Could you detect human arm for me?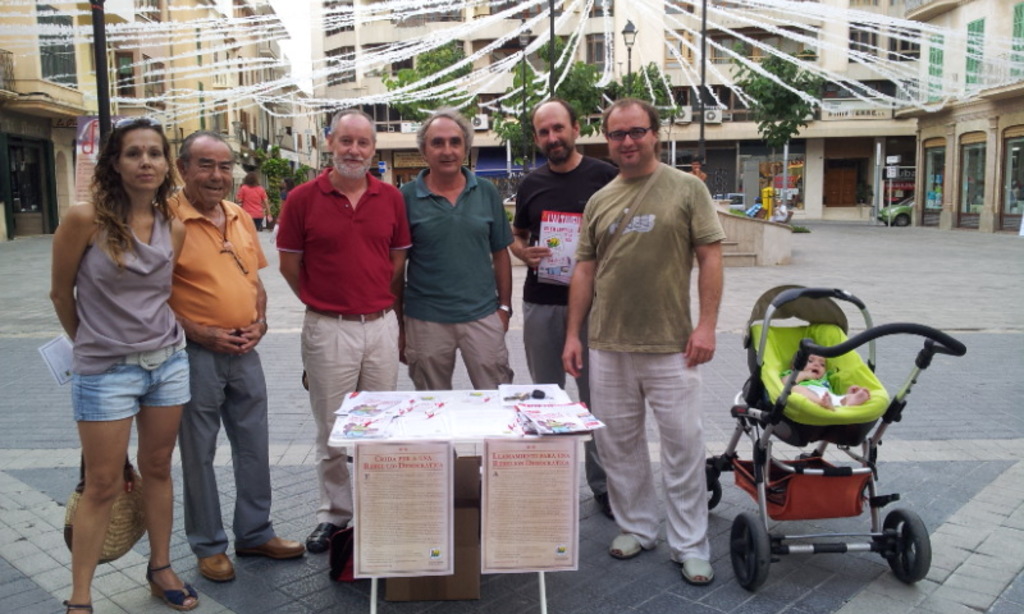
Detection result: {"left": 681, "top": 174, "right": 728, "bottom": 368}.
